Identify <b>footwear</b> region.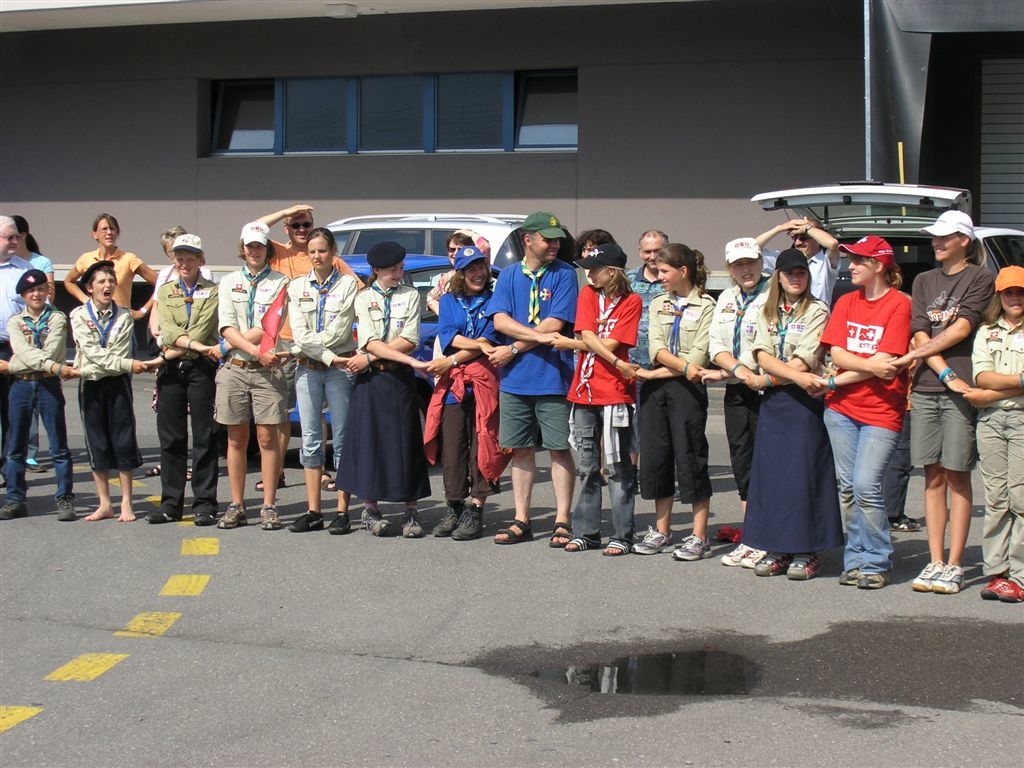
Region: l=999, t=580, r=1023, b=602.
